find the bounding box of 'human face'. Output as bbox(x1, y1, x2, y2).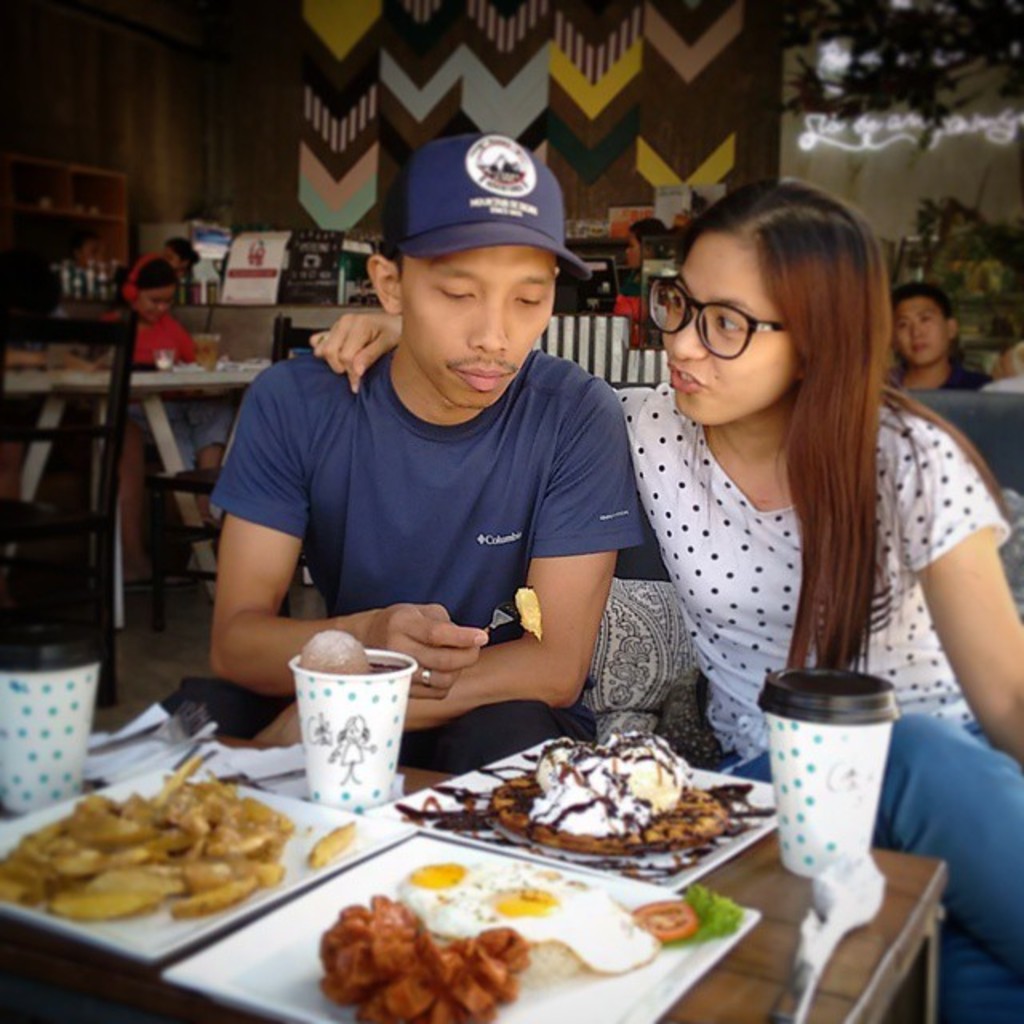
bbox(894, 291, 950, 363).
